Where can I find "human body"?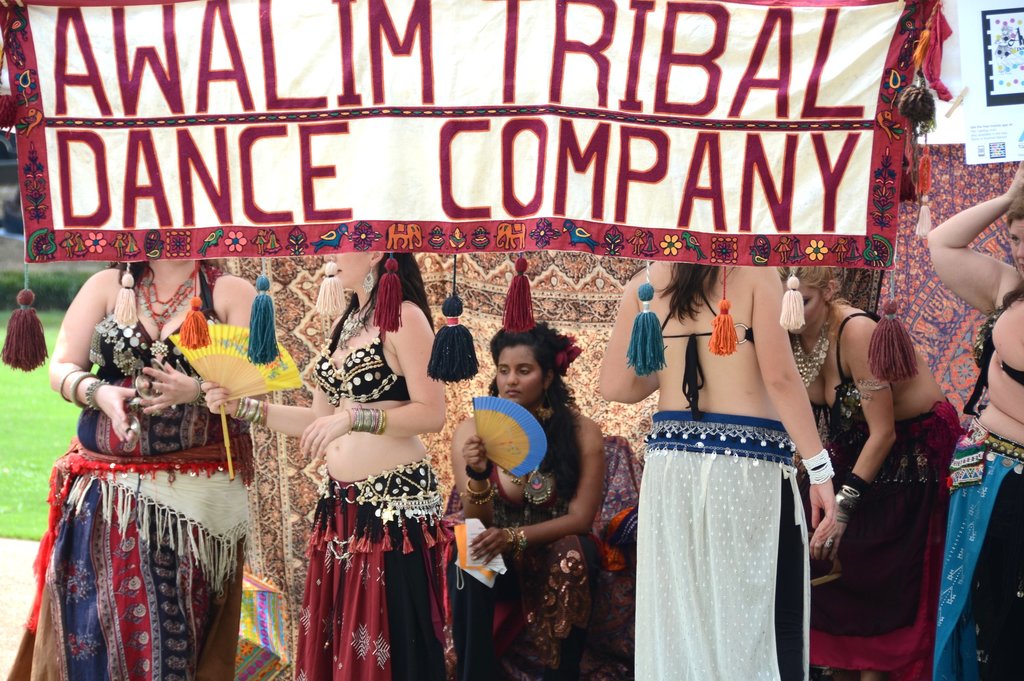
You can find it at 3/268/275/680.
